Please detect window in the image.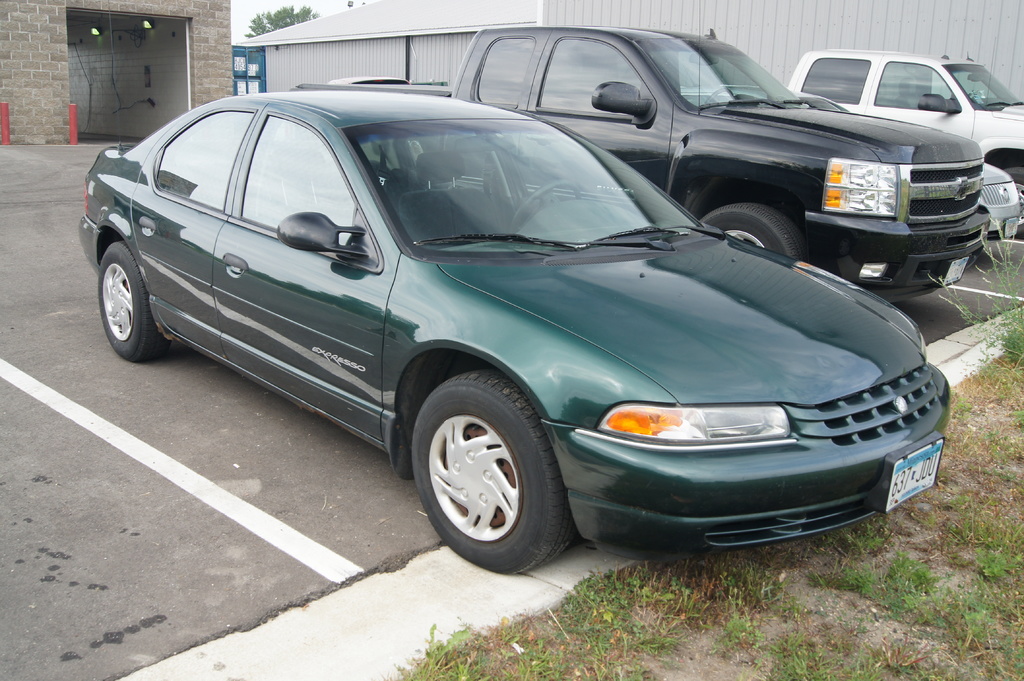
149/99/228/214.
